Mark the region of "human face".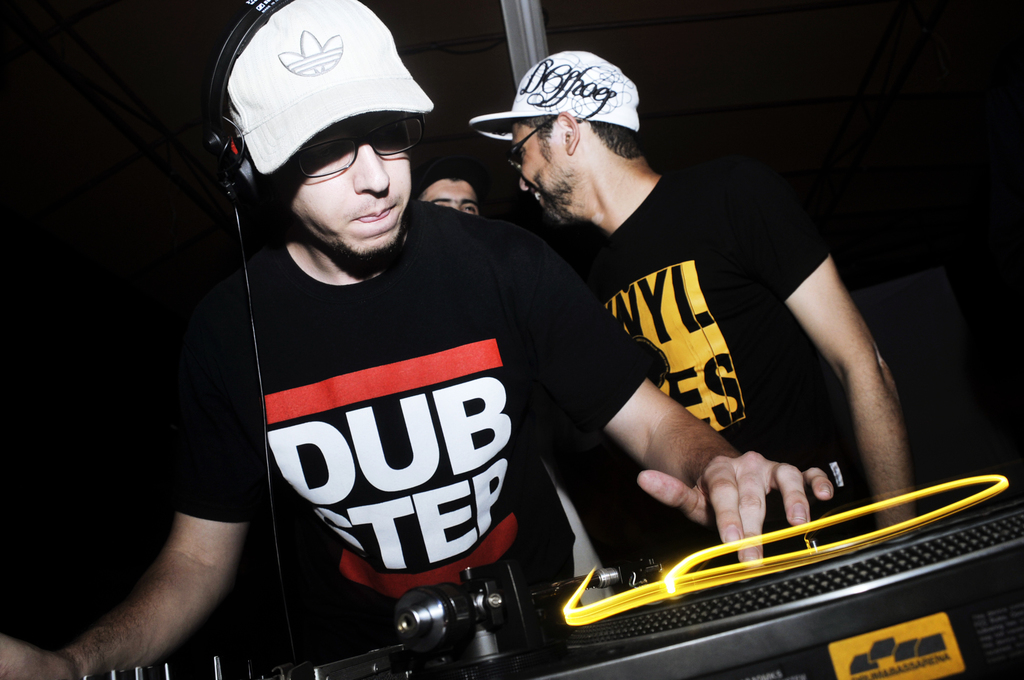
Region: l=420, t=181, r=479, b=217.
